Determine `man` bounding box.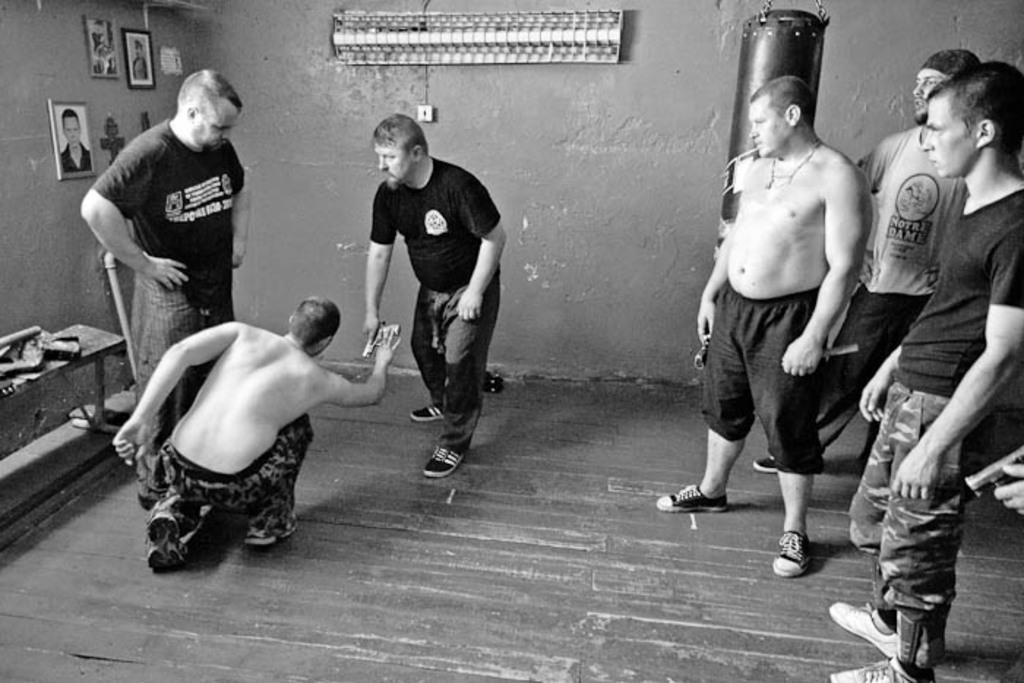
Determined: l=59, t=108, r=92, b=173.
